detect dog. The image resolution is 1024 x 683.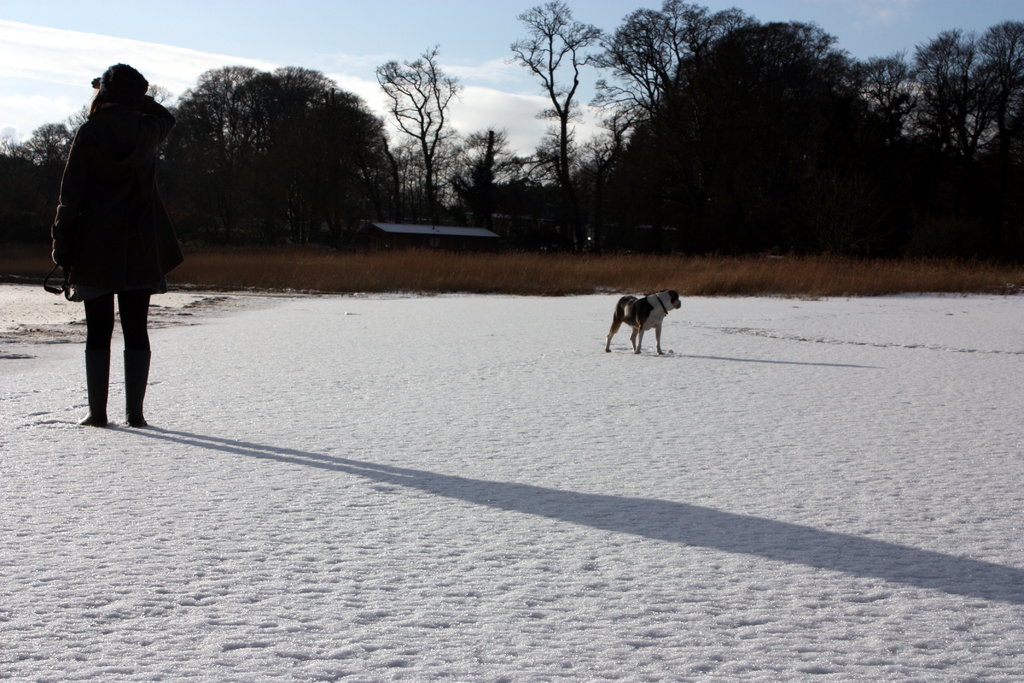
606 287 681 354.
